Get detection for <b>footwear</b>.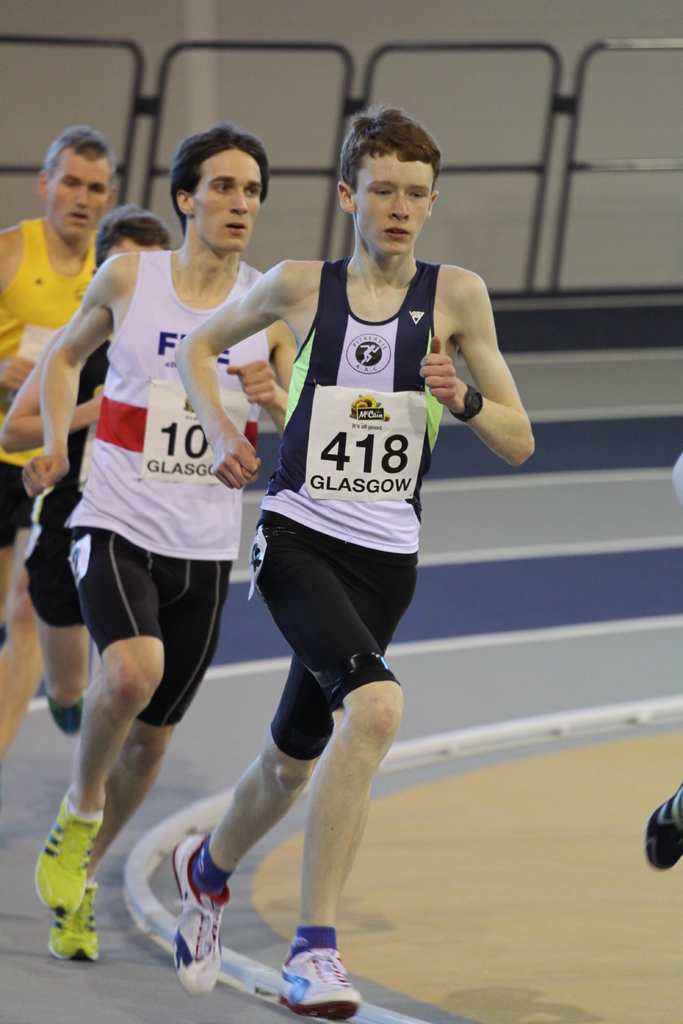
Detection: (x1=170, y1=836, x2=233, y2=995).
